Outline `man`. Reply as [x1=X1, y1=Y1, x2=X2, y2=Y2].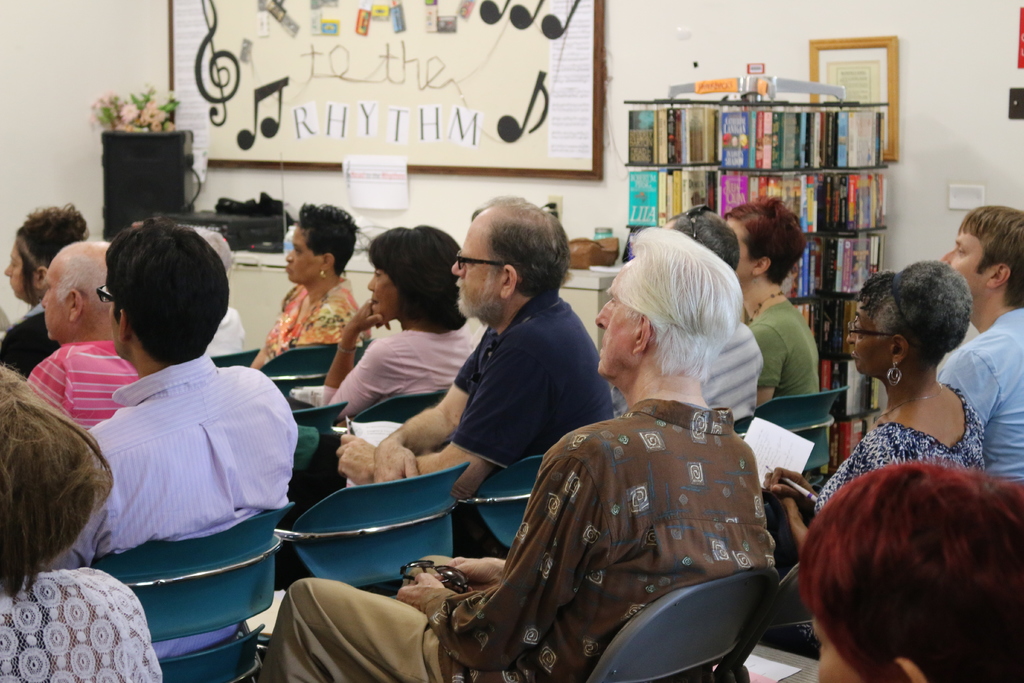
[x1=332, y1=195, x2=614, y2=504].
